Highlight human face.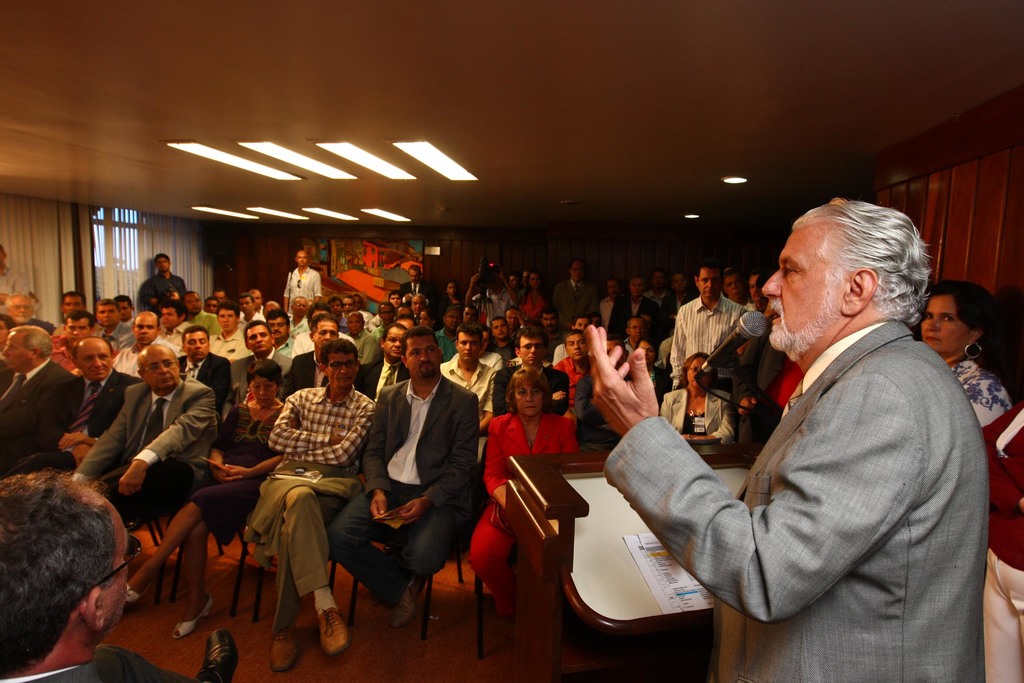
Highlighted region: box=[504, 309, 517, 328].
